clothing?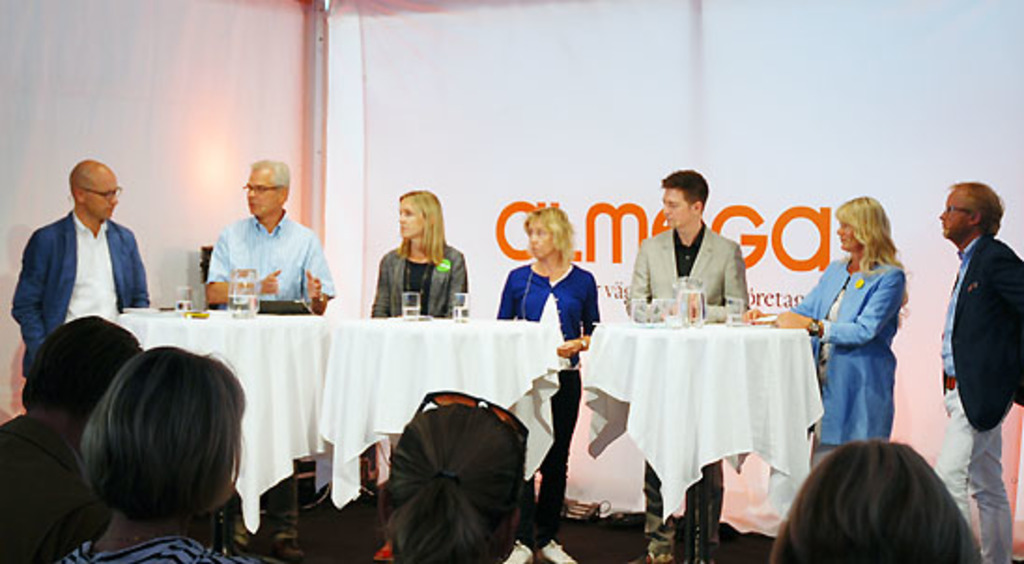
crop(497, 260, 598, 501)
